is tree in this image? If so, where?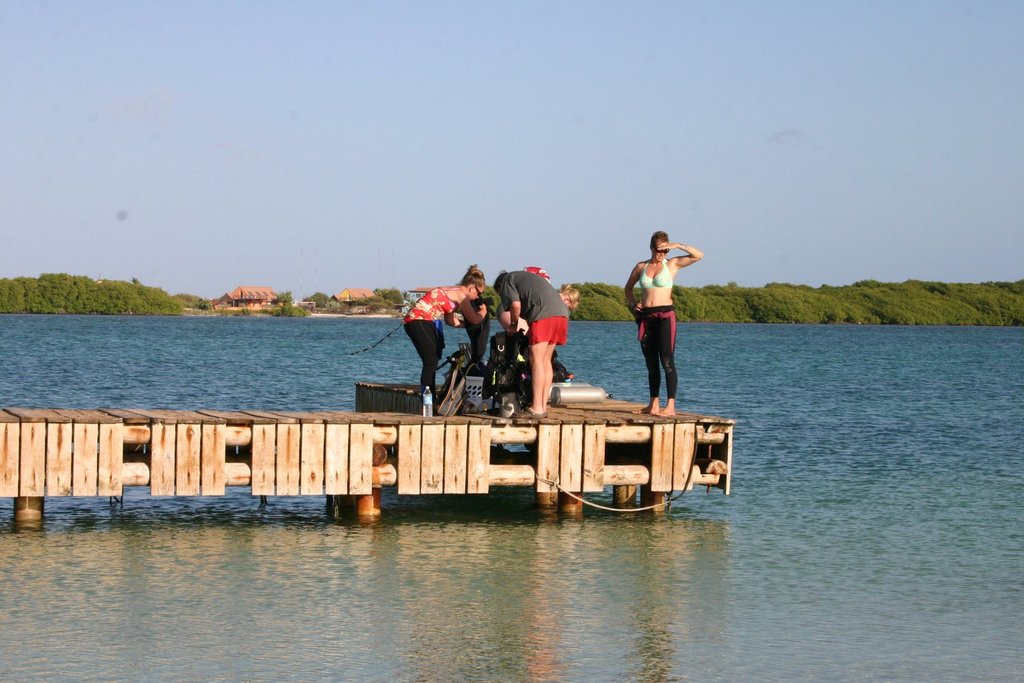
Yes, at 0, 272, 187, 321.
